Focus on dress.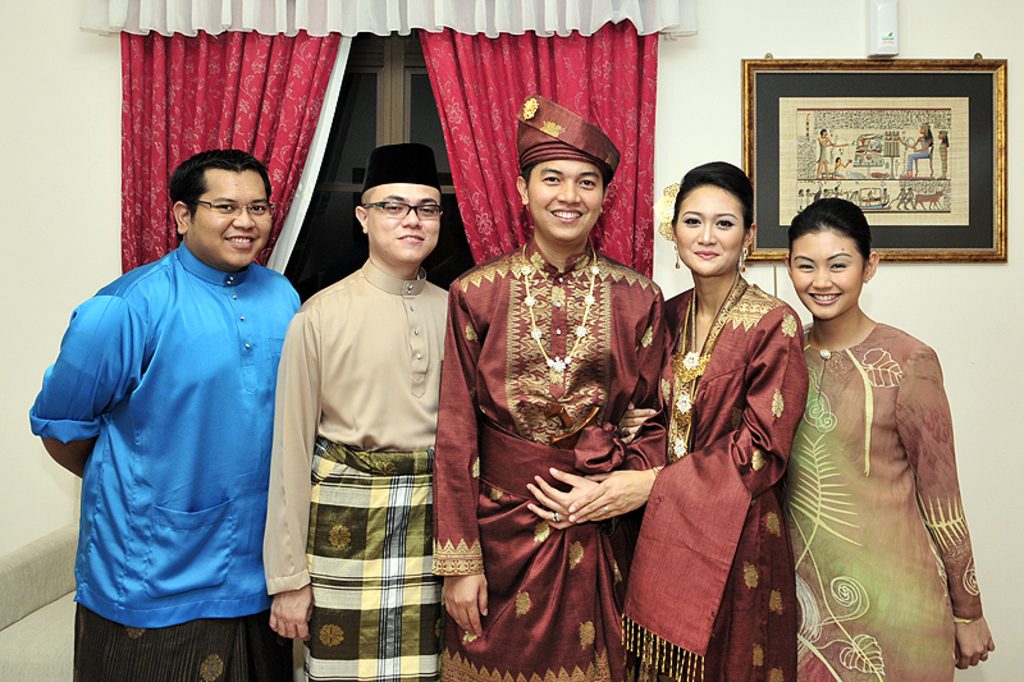
Focused at (776, 319, 980, 681).
